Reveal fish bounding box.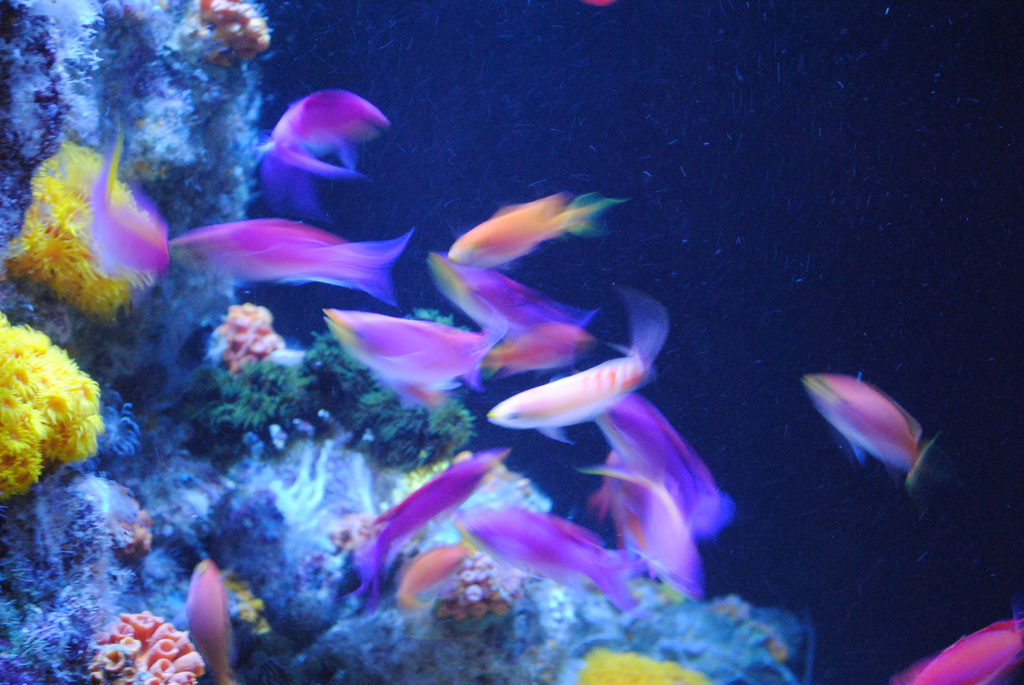
Revealed: (425,244,593,327).
